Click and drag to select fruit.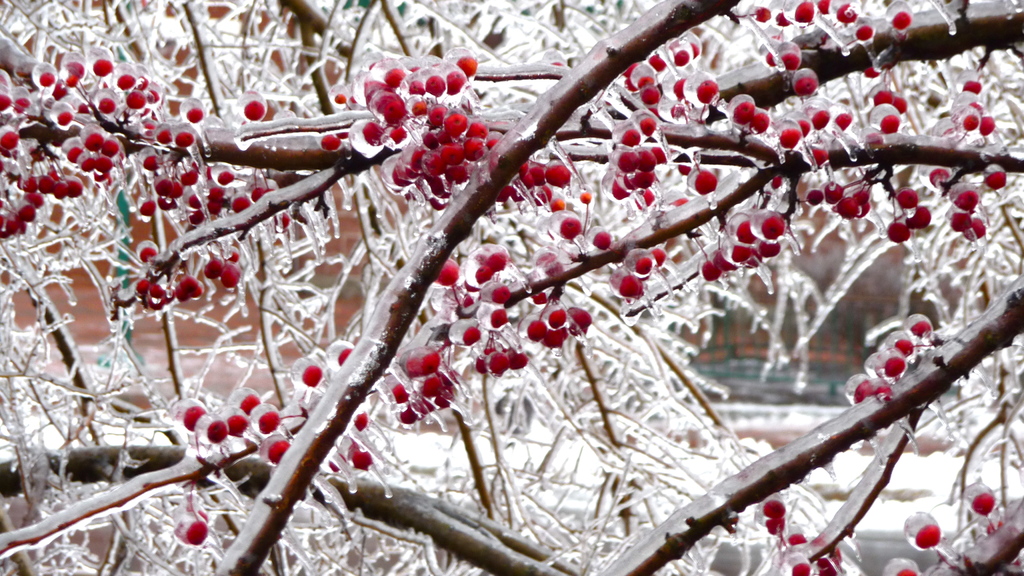
Selection: 786 536 808 545.
